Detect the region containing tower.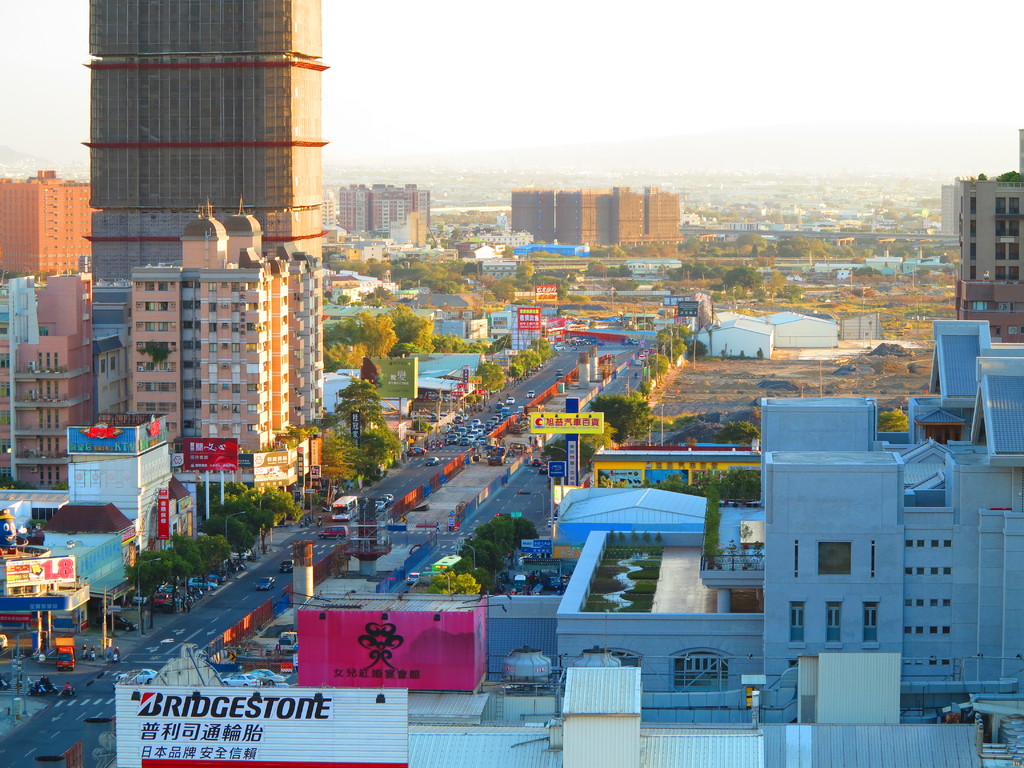
[62,17,345,422].
